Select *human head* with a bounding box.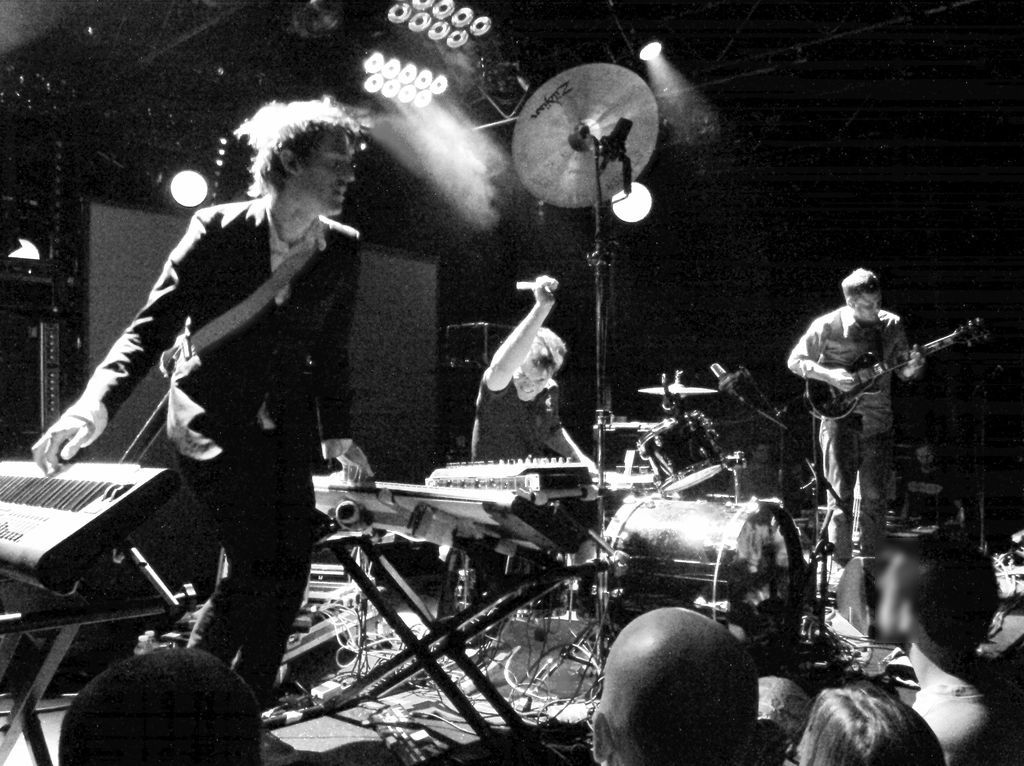
[591, 602, 758, 765].
